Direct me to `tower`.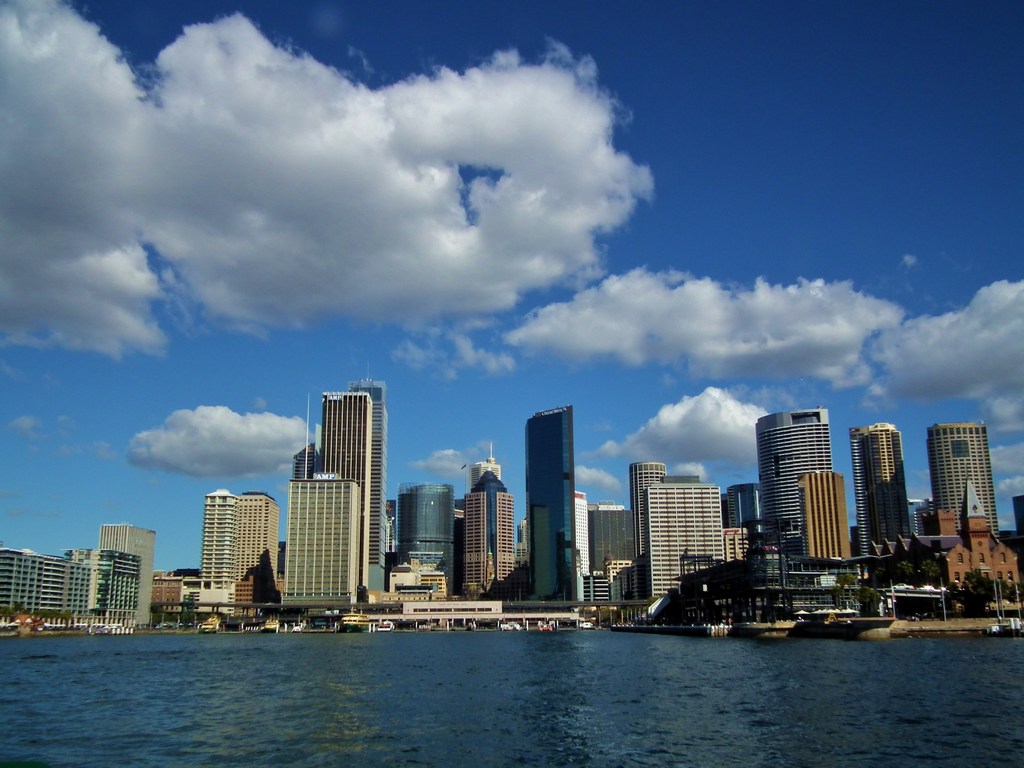
Direction: <region>719, 478, 767, 555</region>.
